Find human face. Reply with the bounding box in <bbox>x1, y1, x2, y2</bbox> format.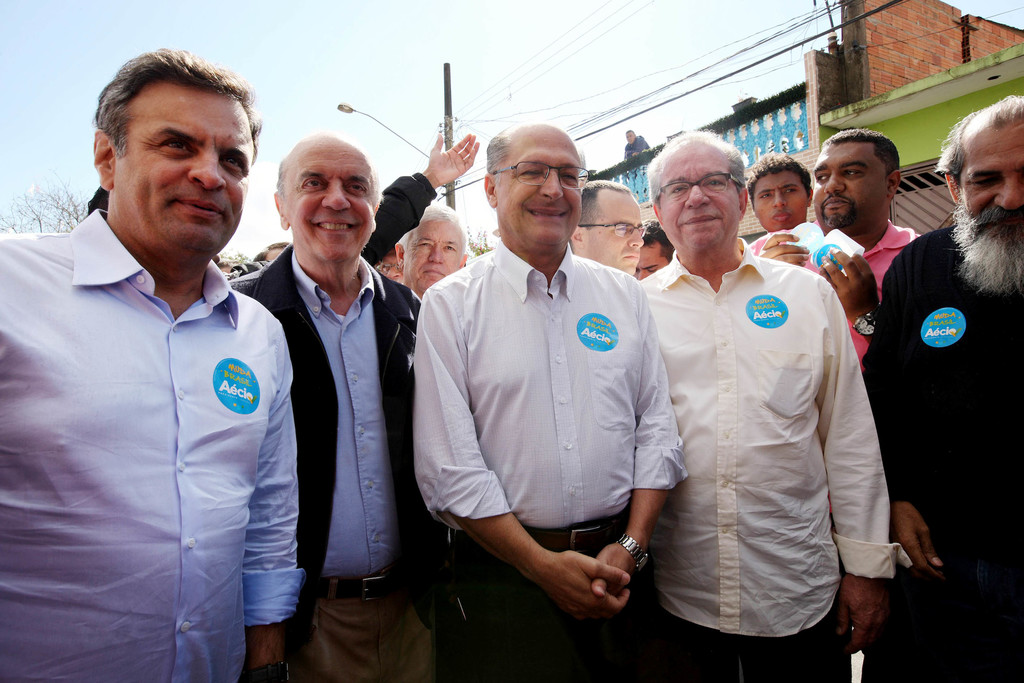
<bbox>956, 122, 1023, 247</bbox>.
